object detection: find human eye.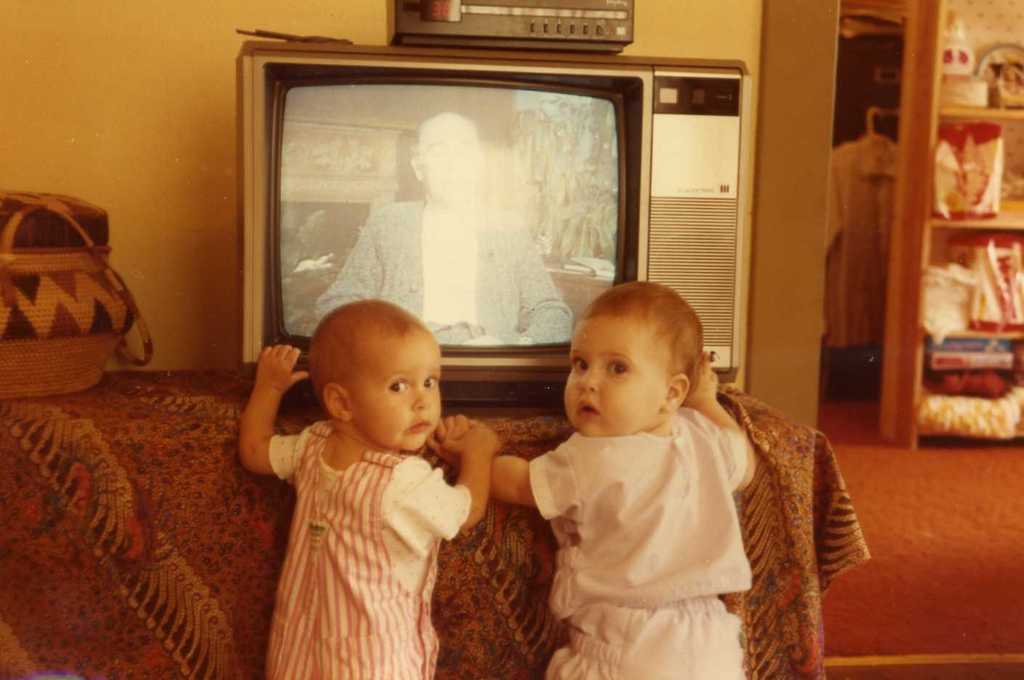
571 355 589 373.
